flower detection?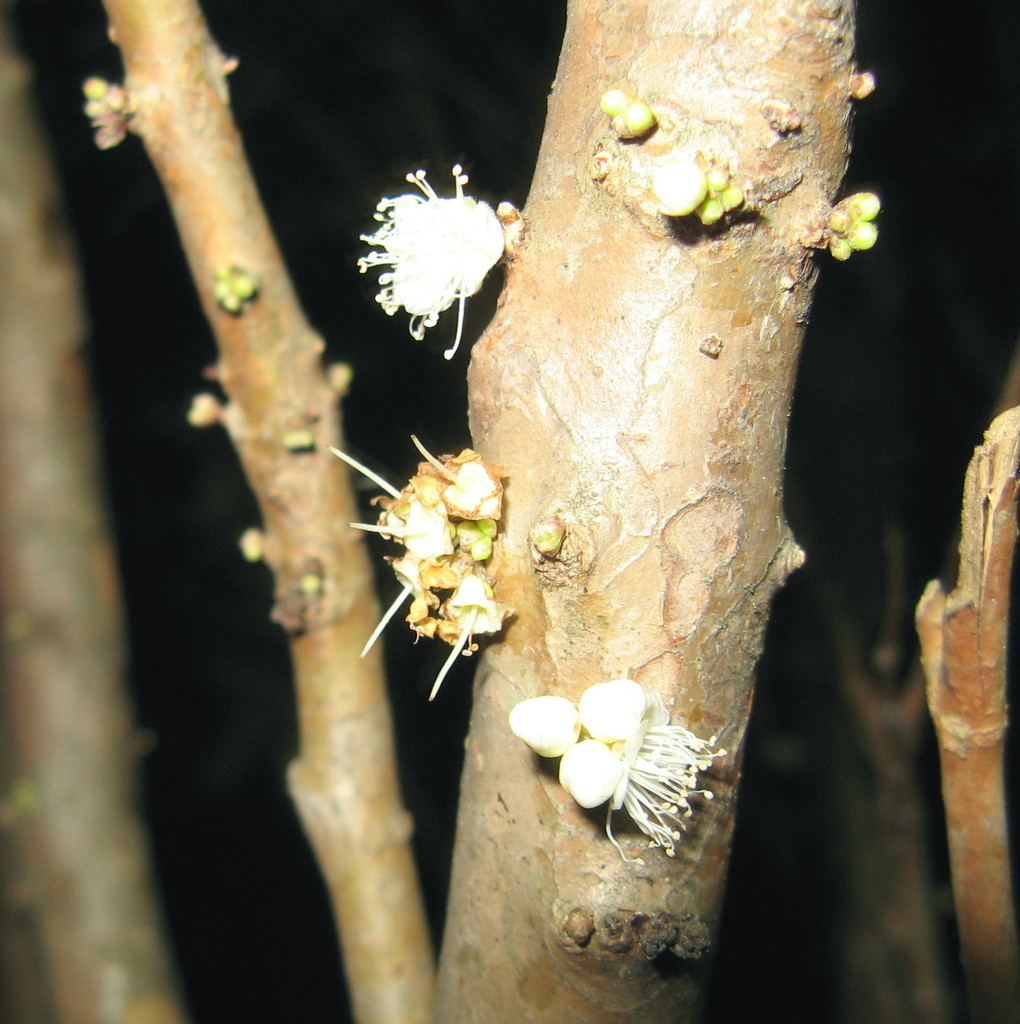
left=377, top=420, right=519, bottom=680
